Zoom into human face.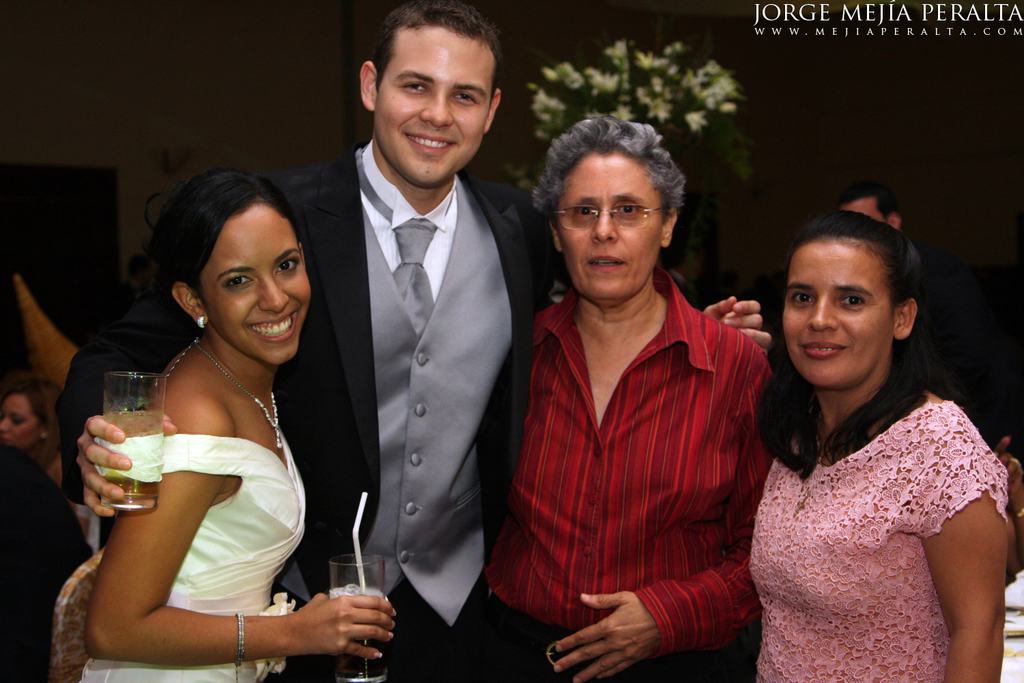
Zoom target: x1=371, y1=27, x2=496, y2=186.
